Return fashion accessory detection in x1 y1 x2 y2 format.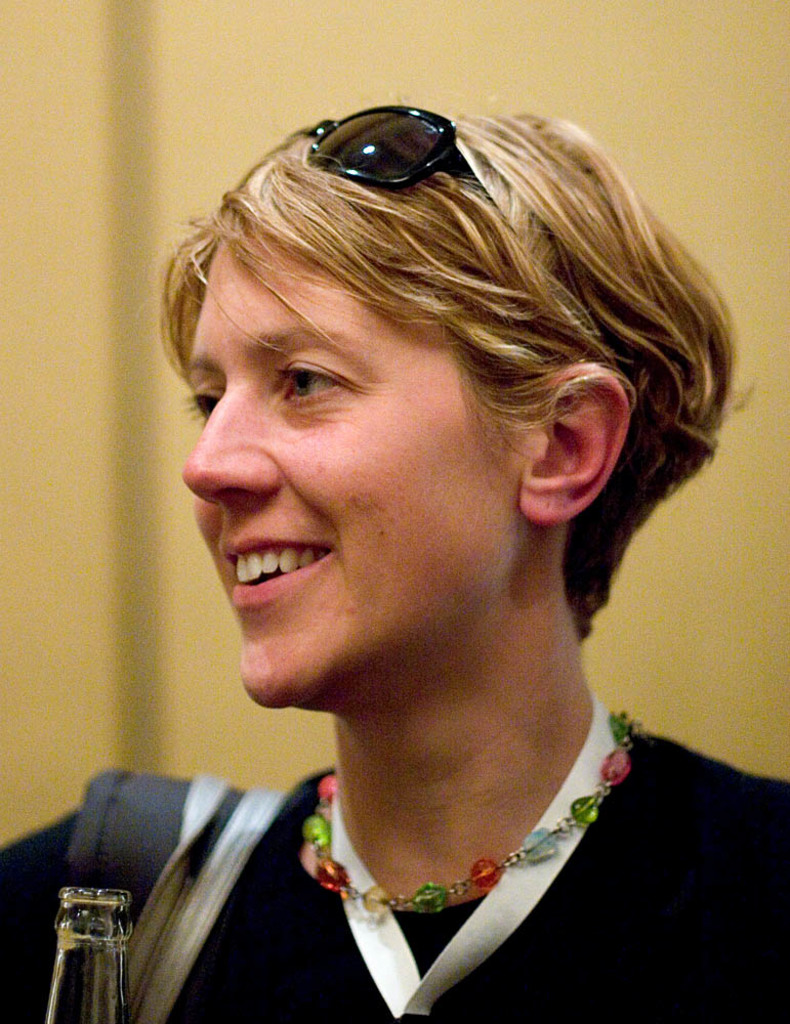
298 707 634 922.
